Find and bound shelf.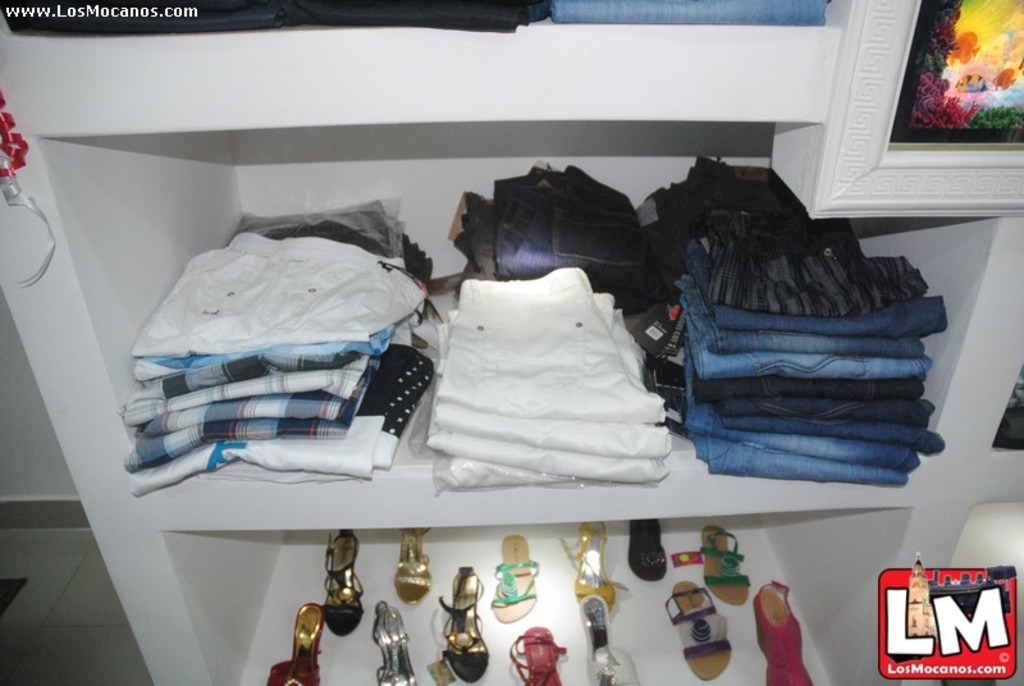
Bound: detection(0, 63, 989, 578).
